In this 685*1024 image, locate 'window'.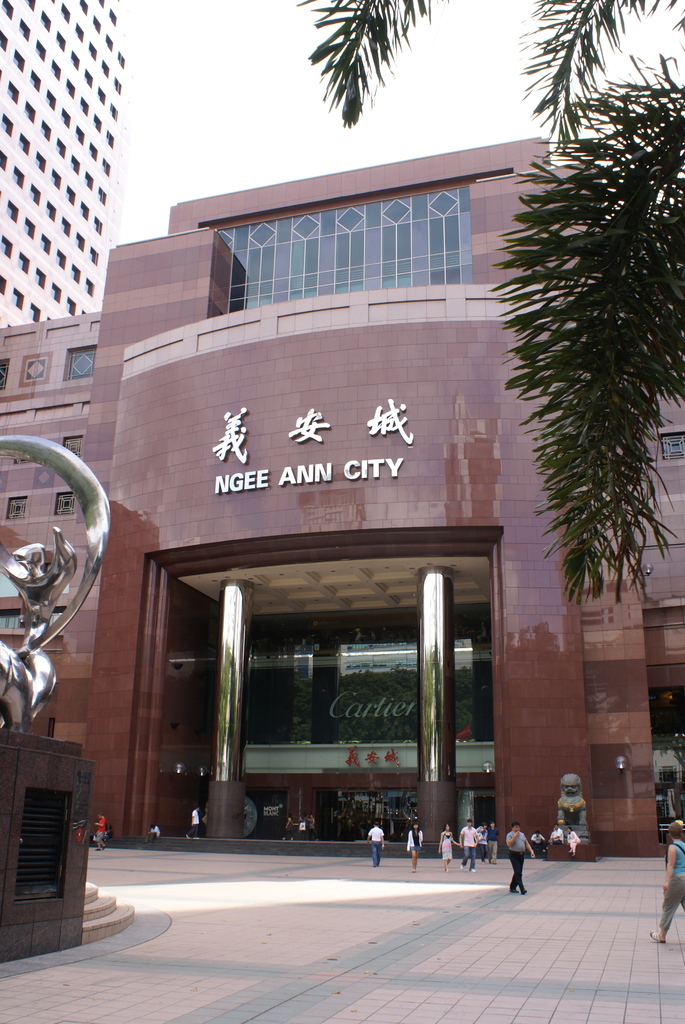
Bounding box: l=0, t=152, r=7, b=173.
